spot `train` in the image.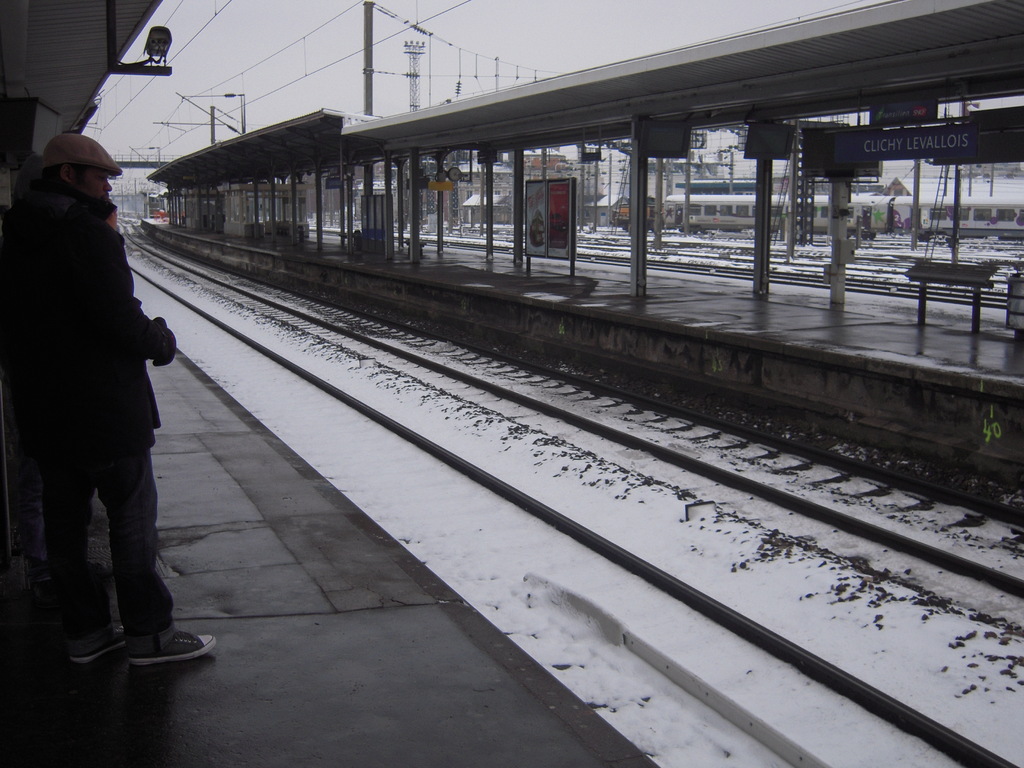
`train` found at Rect(662, 191, 1023, 236).
